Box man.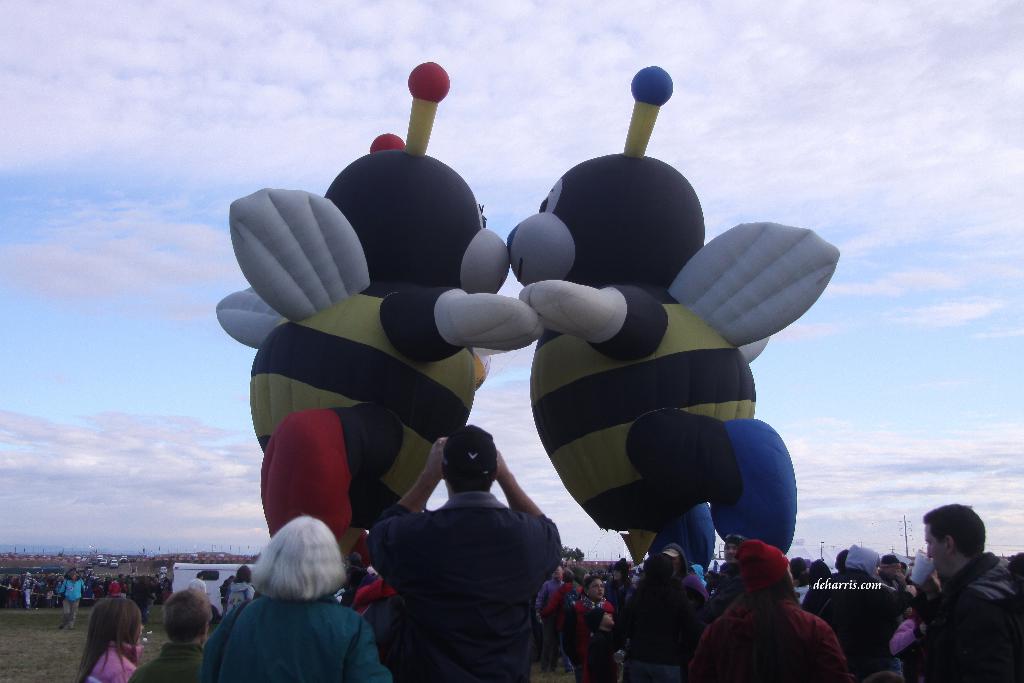
Rect(20, 573, 42, 609).
